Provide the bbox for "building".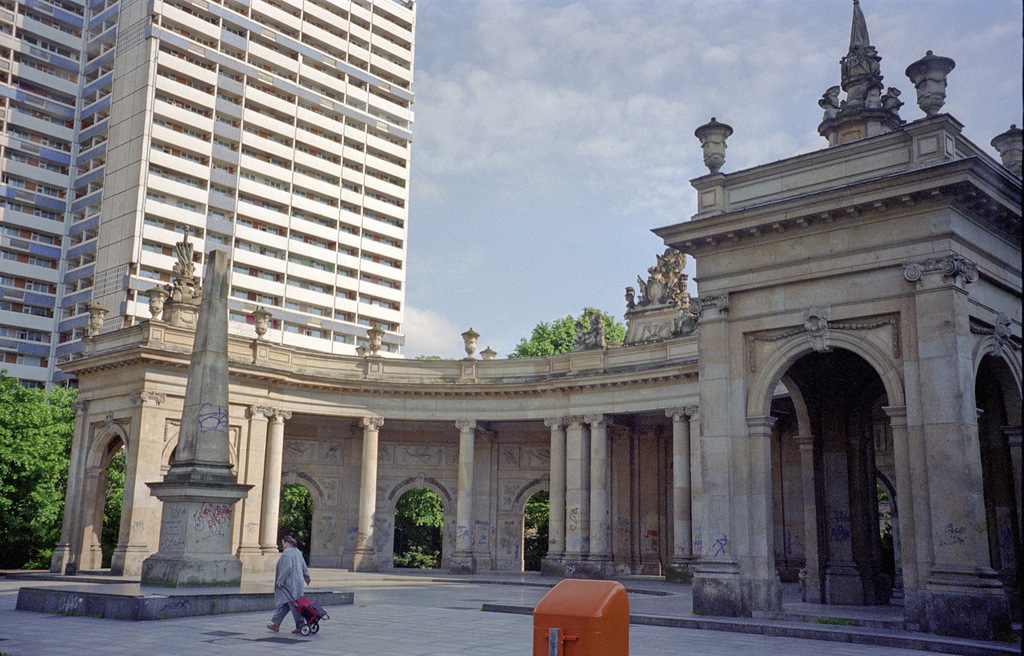
pyautogui.locateOnScreen(50, 0, 1023, 639).
